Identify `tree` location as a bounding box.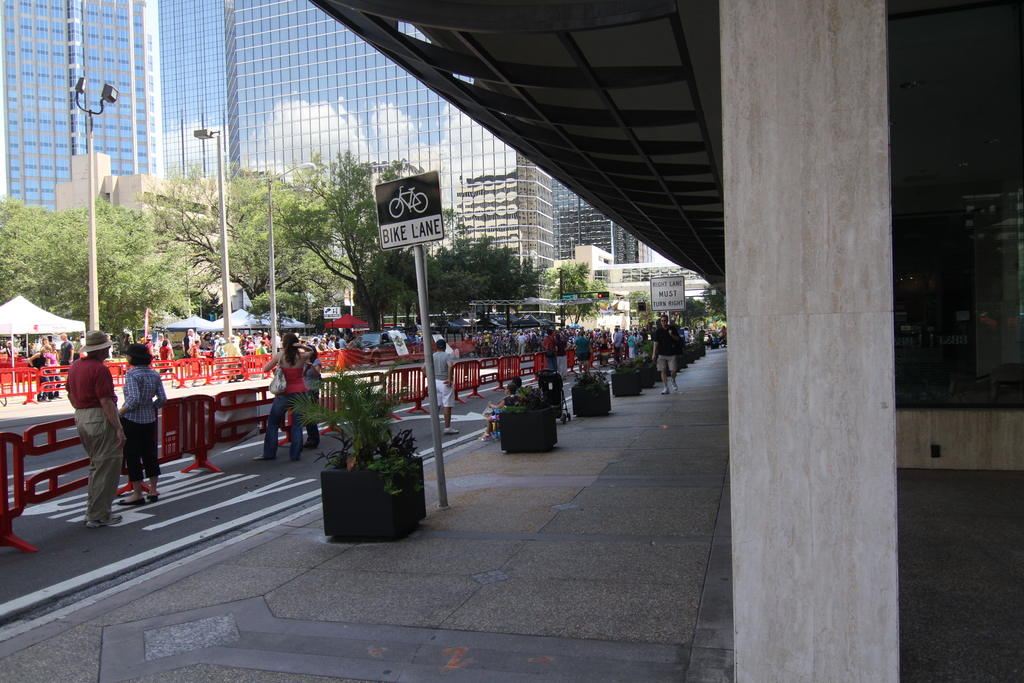
bbox=(552, 251, 587, 304).
